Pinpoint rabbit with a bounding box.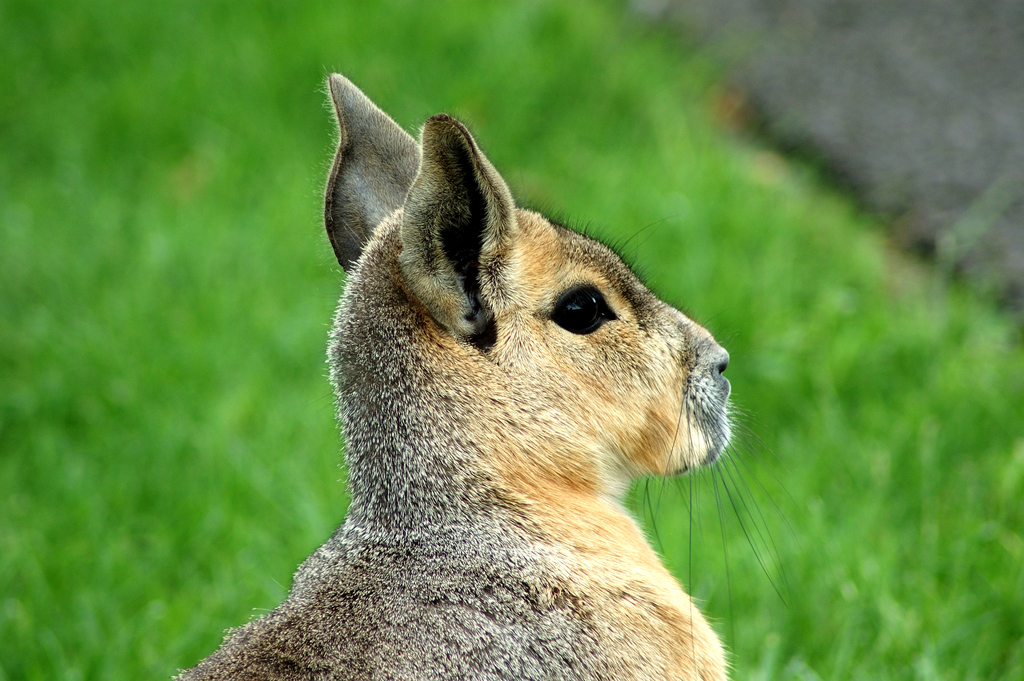
BBox(171, 67, 830, 680).
